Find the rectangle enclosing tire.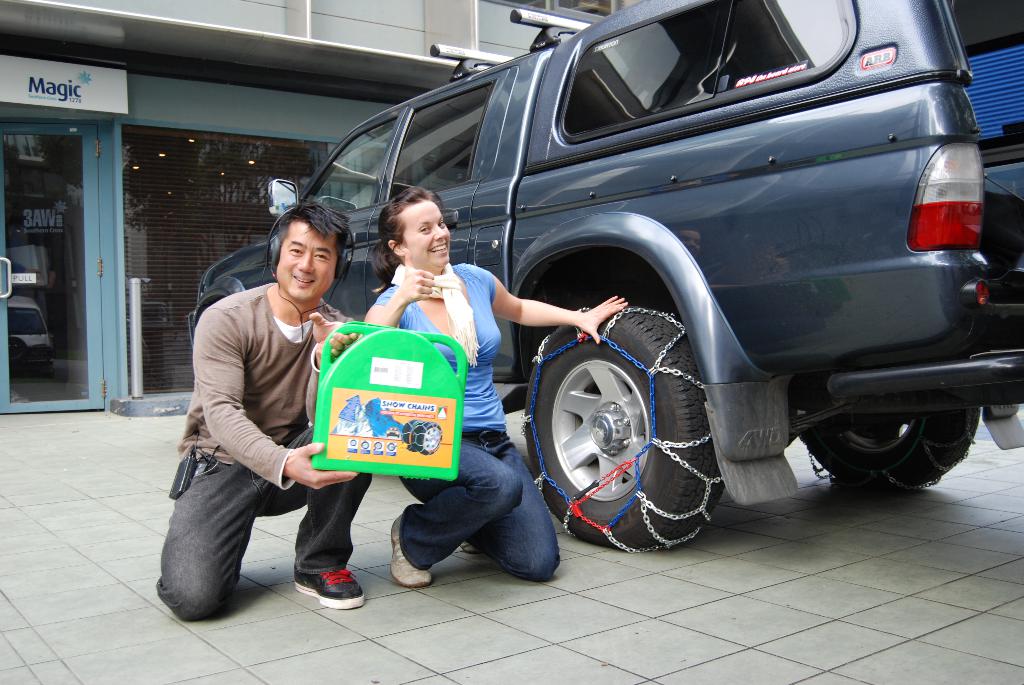
(521, 301, 724, 553).
